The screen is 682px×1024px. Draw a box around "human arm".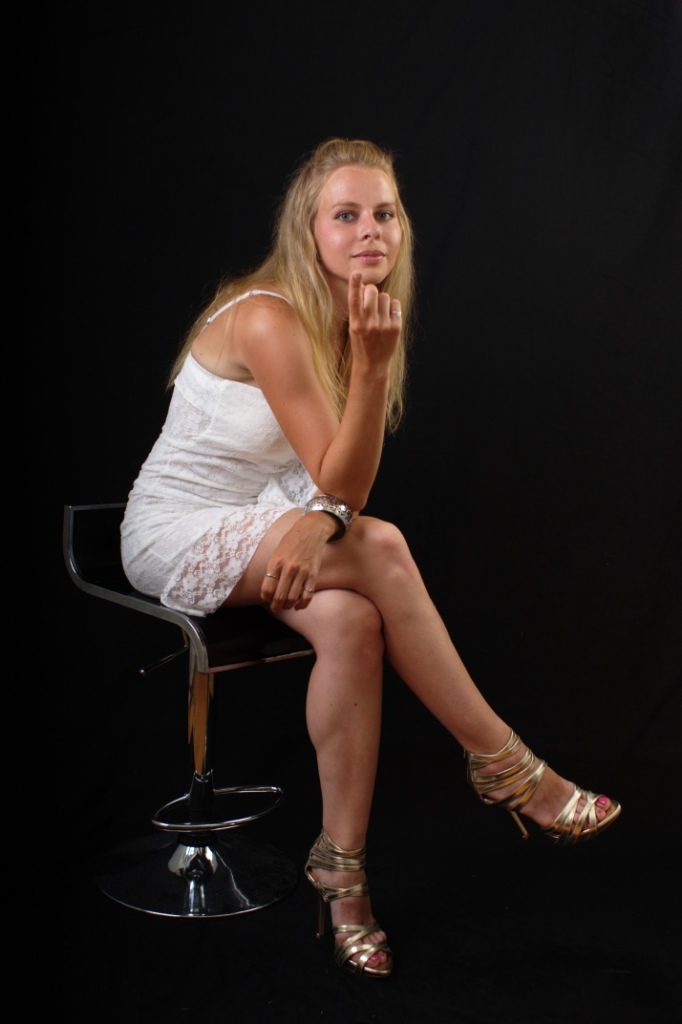
250:479:372:612.
